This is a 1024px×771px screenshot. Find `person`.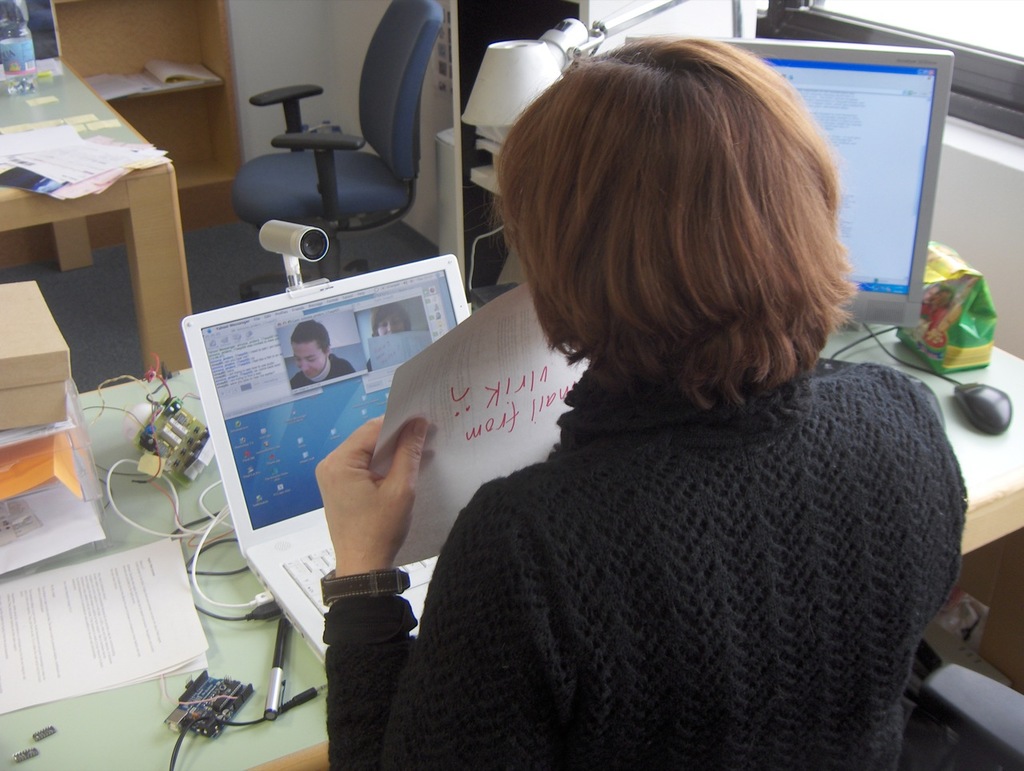
Bounding box: [365, 301, 412, 368].
